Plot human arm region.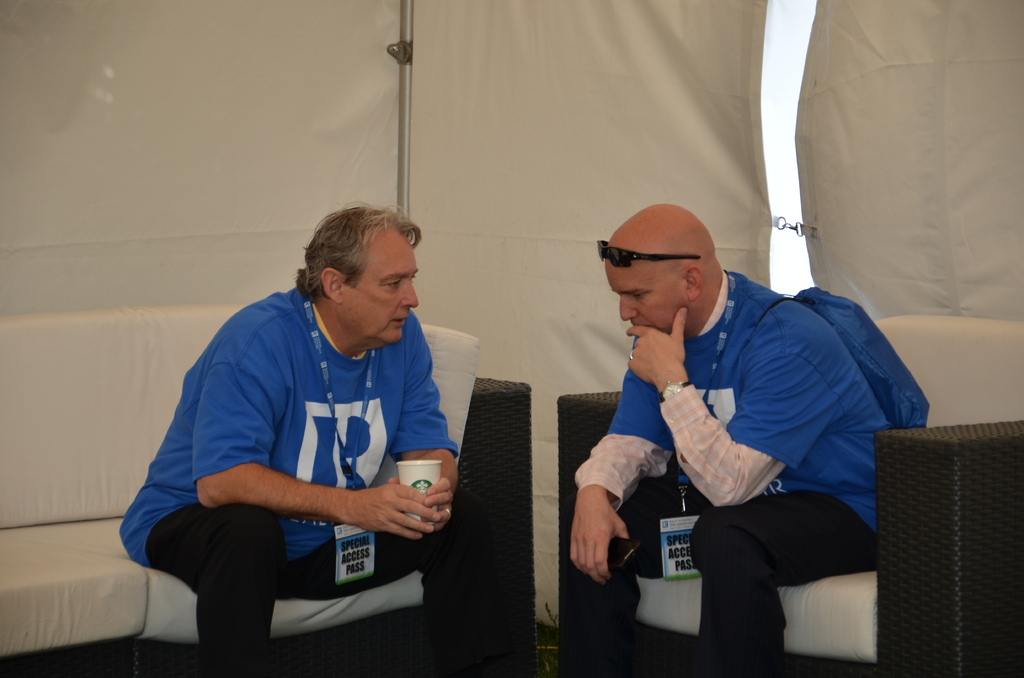
Plotted at pyautogui.locateOnScreen(625, 304, 836, 502).
